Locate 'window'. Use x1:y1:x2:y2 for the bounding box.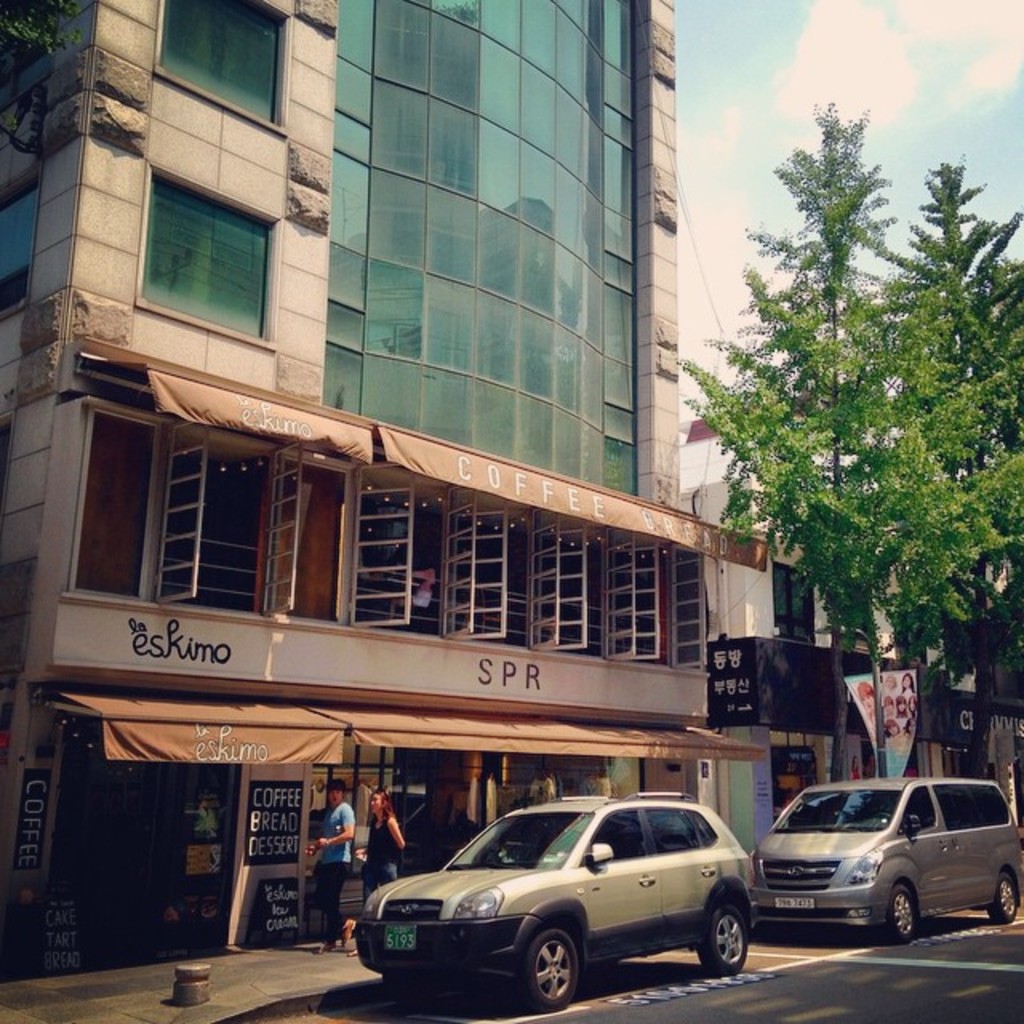
774:566:818:645.
